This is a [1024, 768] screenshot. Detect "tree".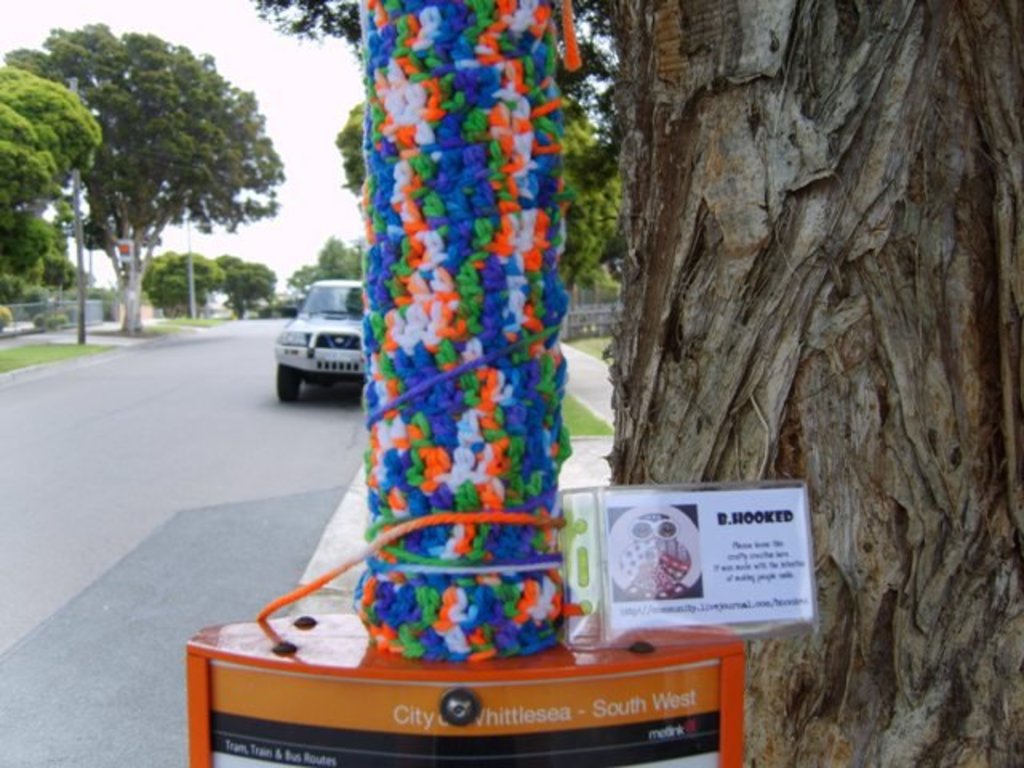
locate(211, 248, 282, 315).
